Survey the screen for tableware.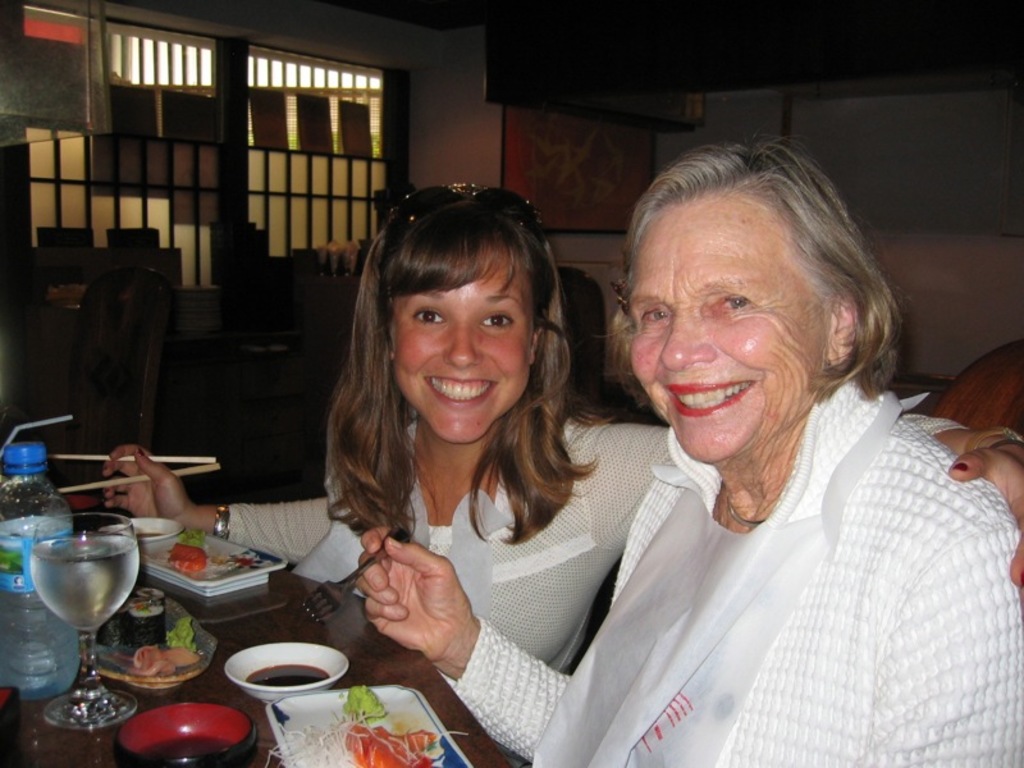
Survey found: x1=305, y1=525, x2=408, y2=625.
